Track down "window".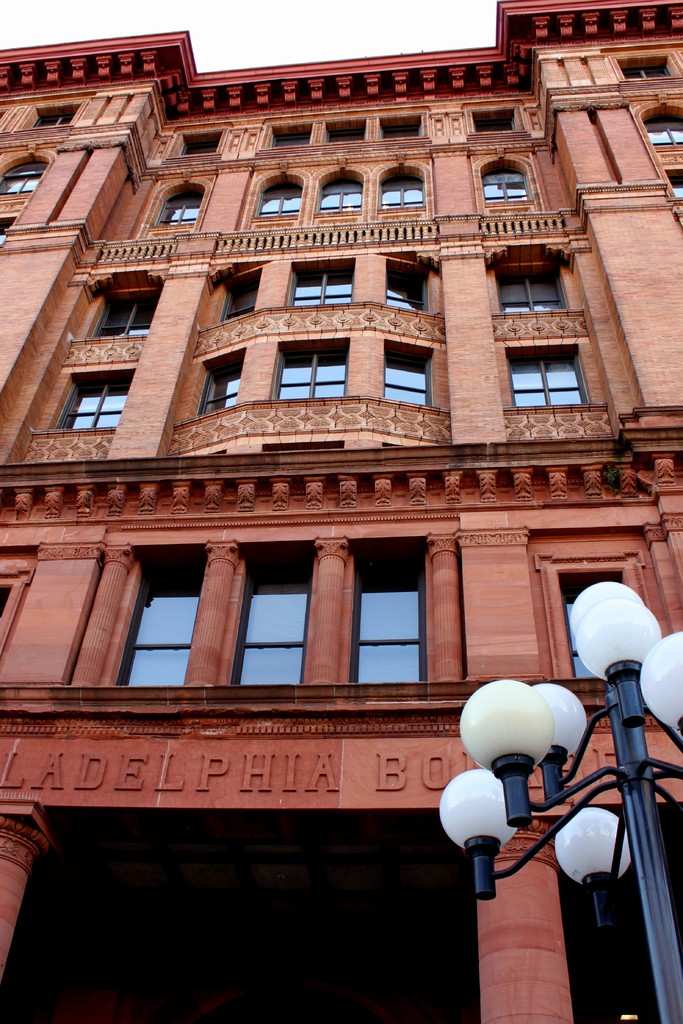
Tracked to [left=121, top=571, right=201, bottom=680].
